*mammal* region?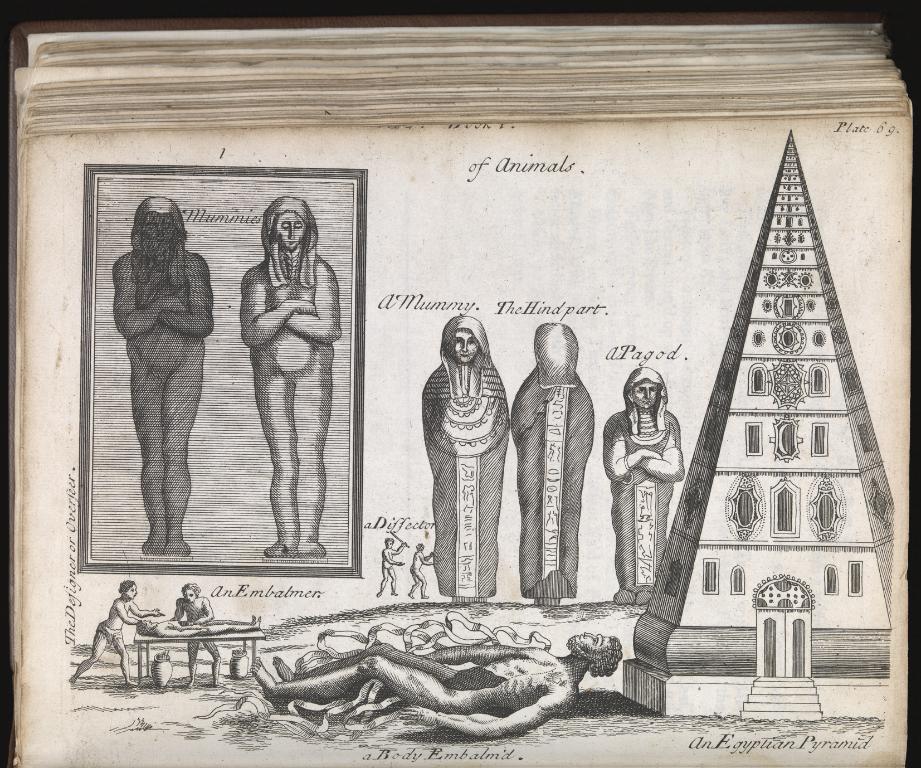
pyautogui.locateOnScreen(603, 366, 684, 603)
